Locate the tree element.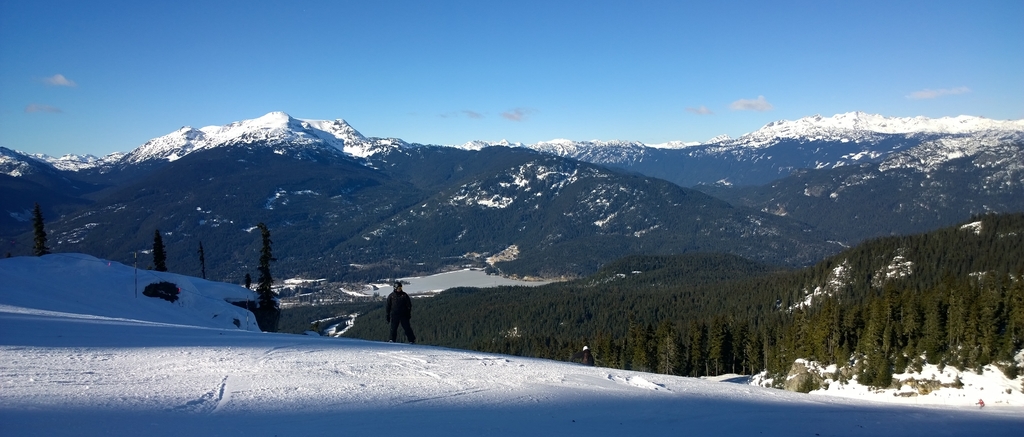
Element bbox: detection(35, 205, 47, 255).
